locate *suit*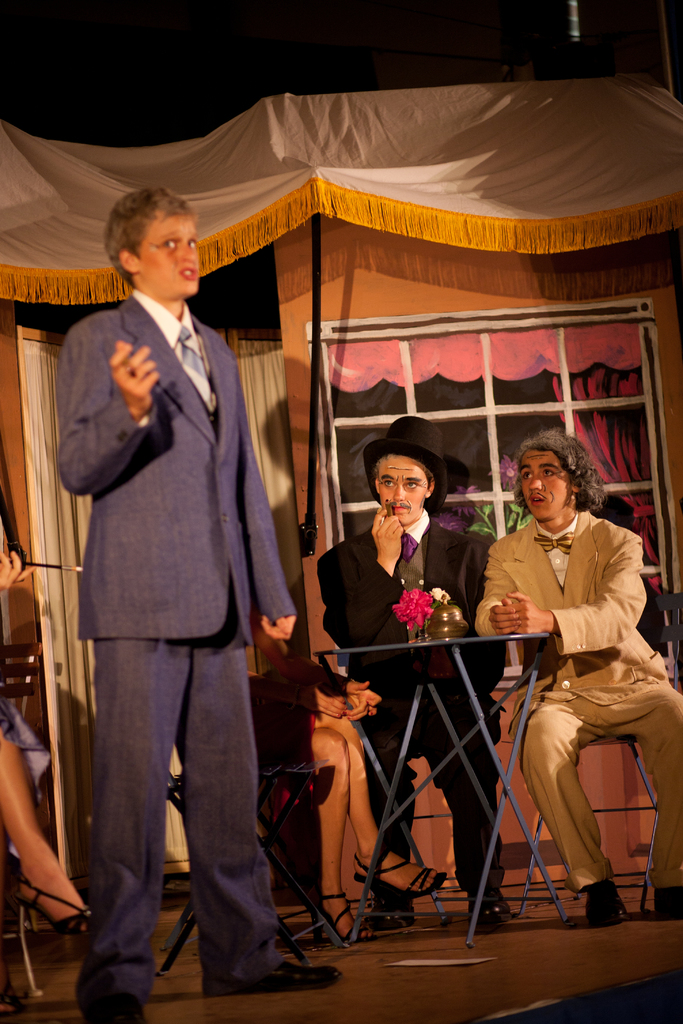
bbox(70, 302, 301, 998)
